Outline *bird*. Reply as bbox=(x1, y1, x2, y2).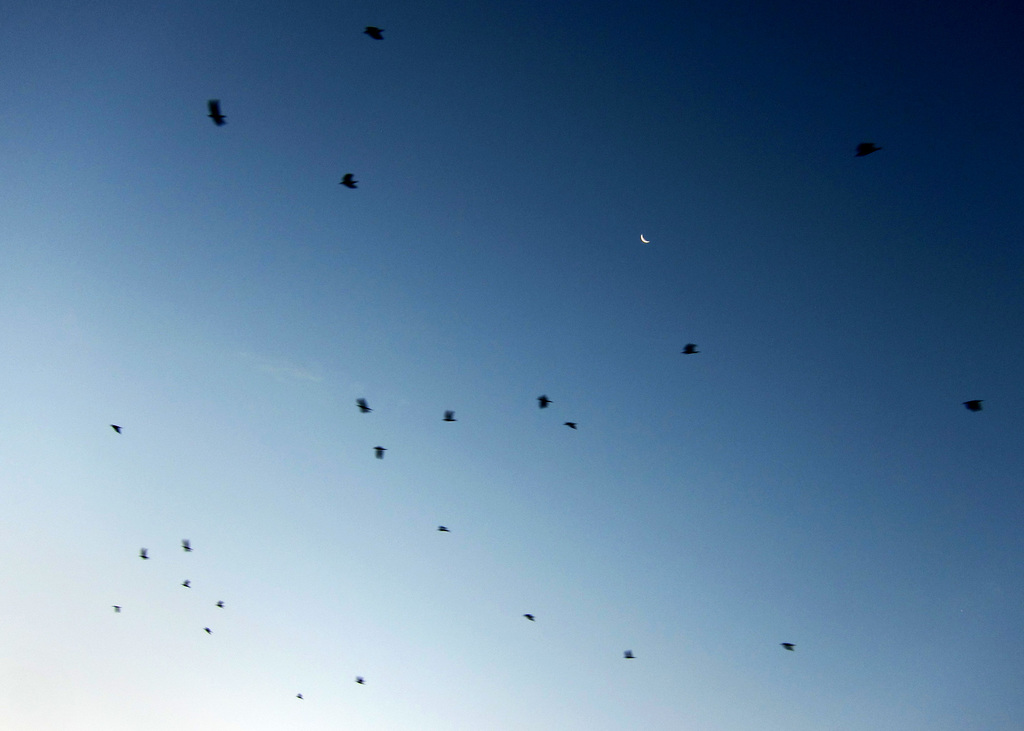
bbox=(180, 580, 195, 590).
